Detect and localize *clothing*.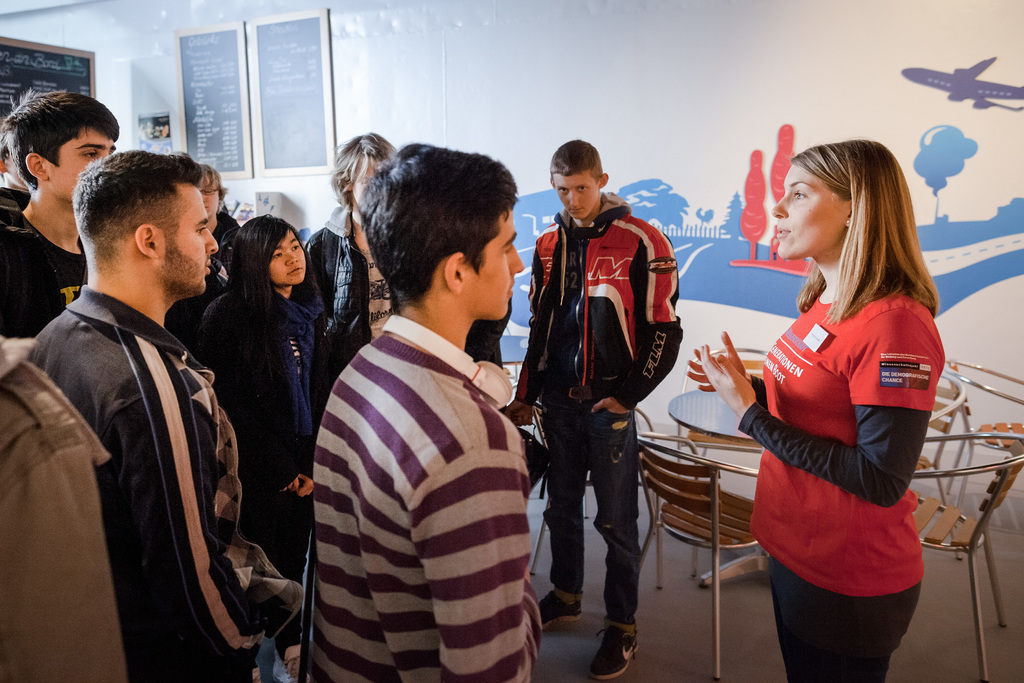
Localized at (745,240,937,638).
